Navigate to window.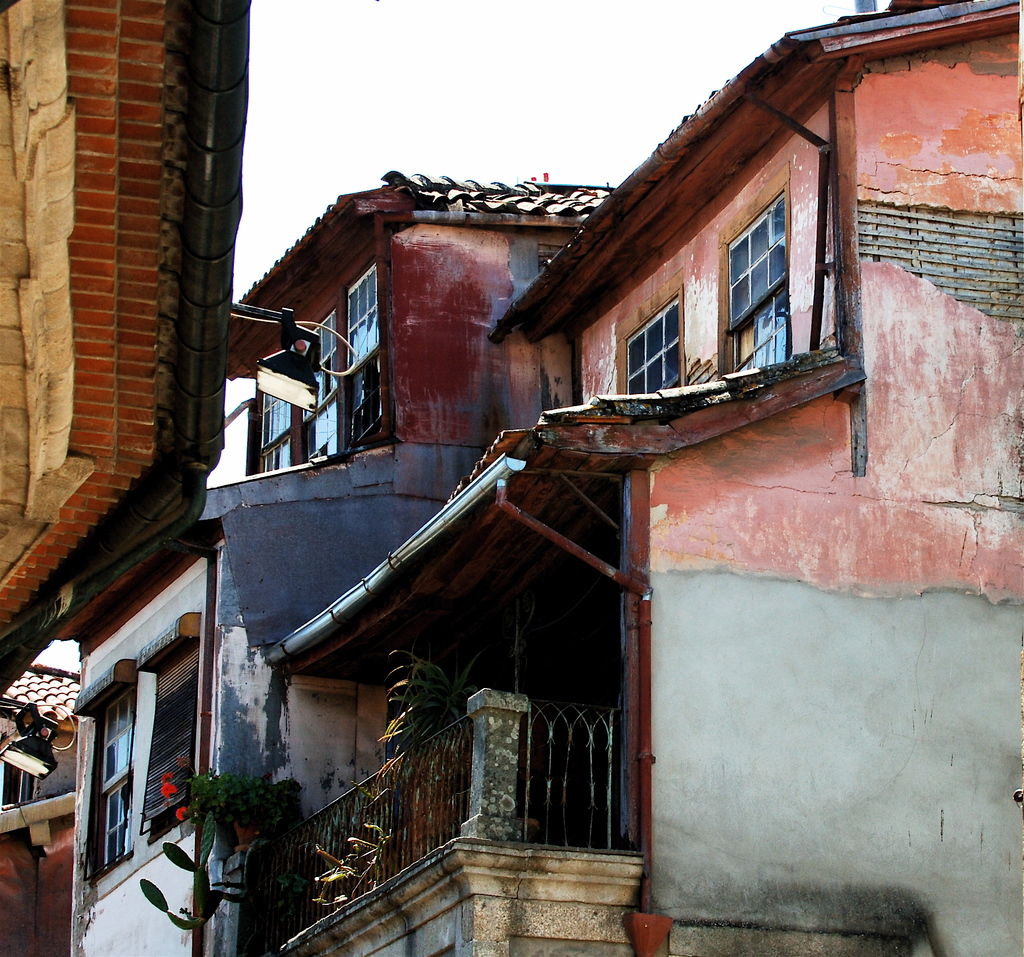
Navigation target: (left=91, top=686, right=141, bottom=878).
